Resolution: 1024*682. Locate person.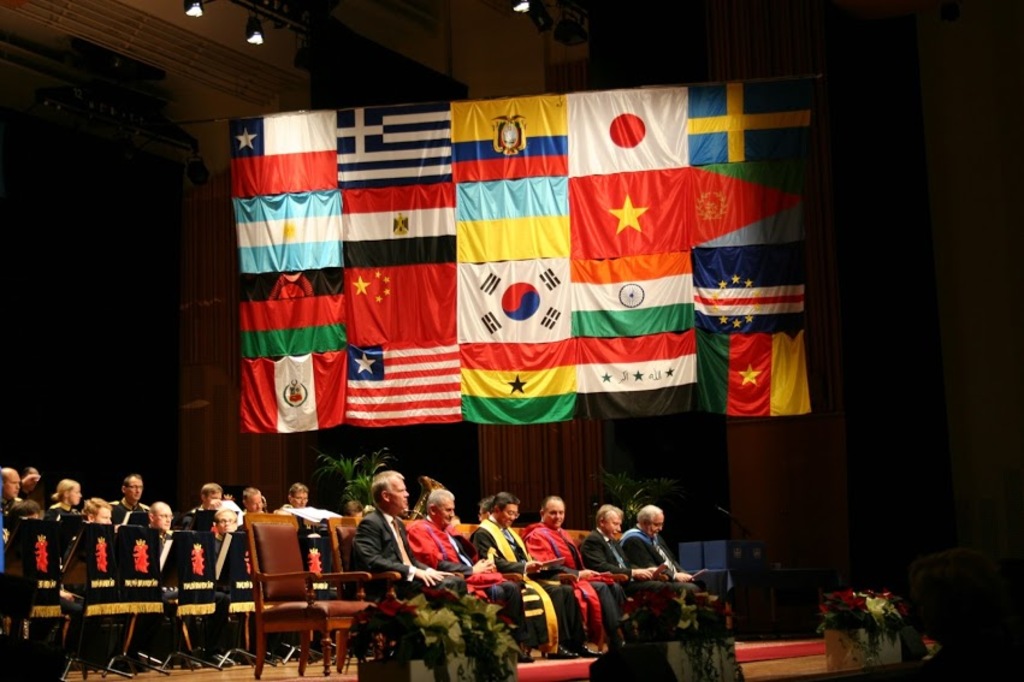
223:506:239:534.
